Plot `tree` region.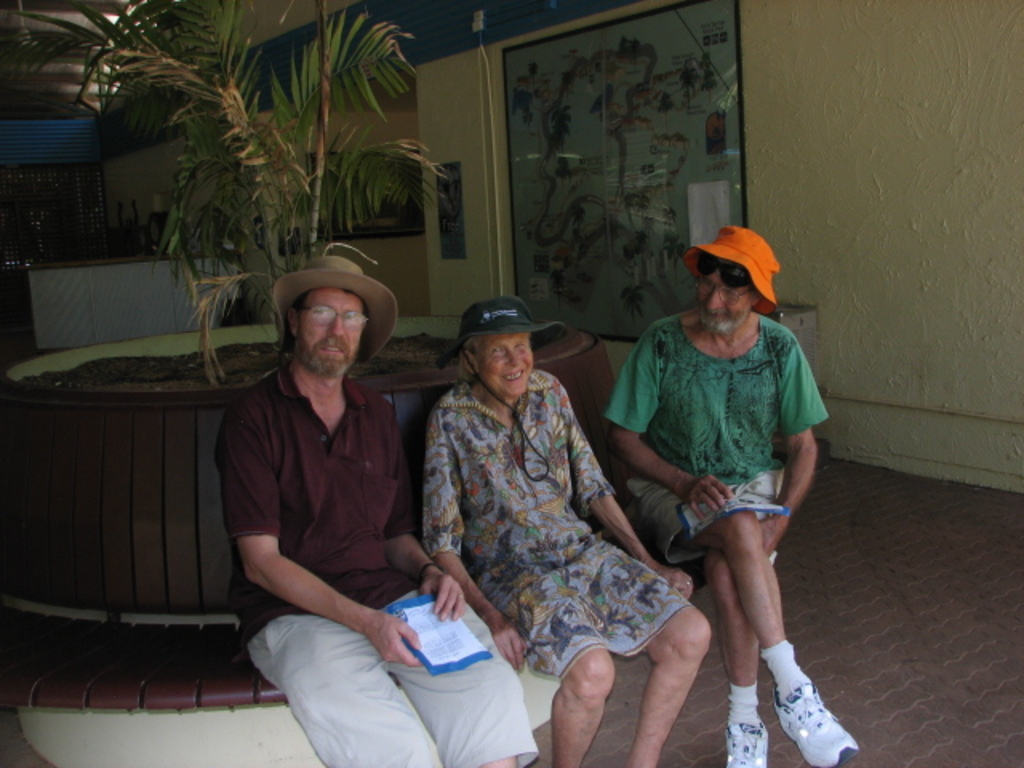
Plotted at 624 280 645 334.
